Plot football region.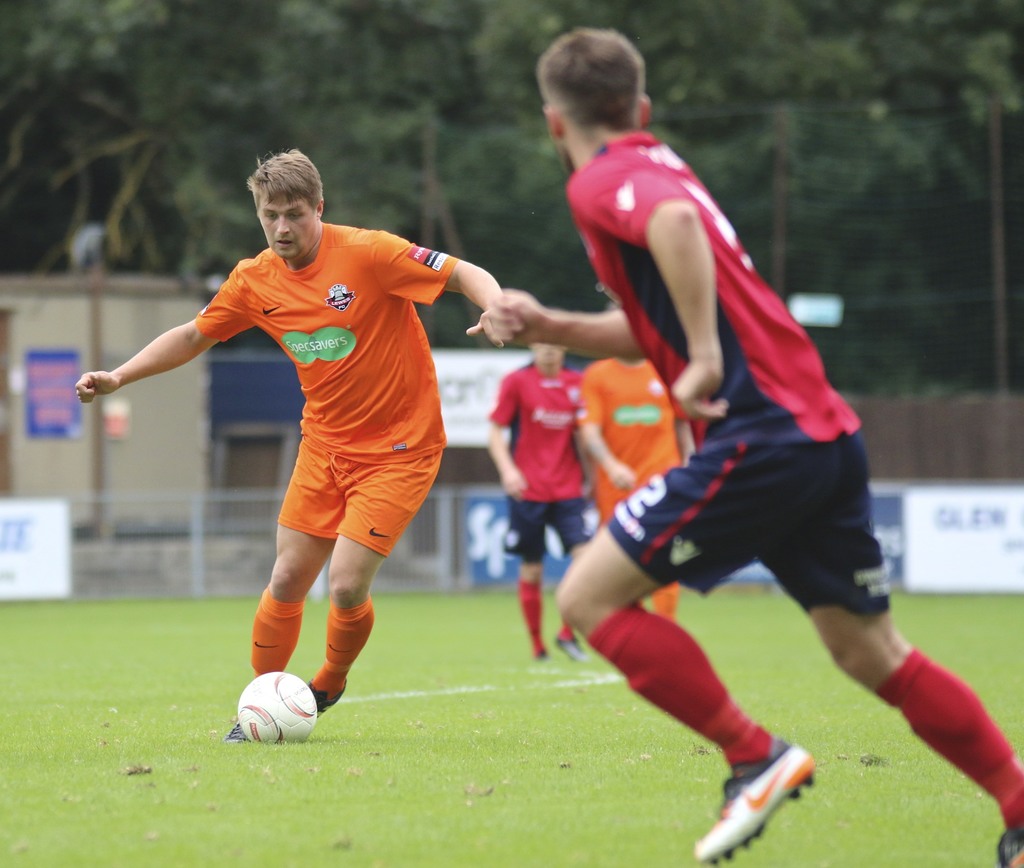
Plotted at (236,669,323,747).
